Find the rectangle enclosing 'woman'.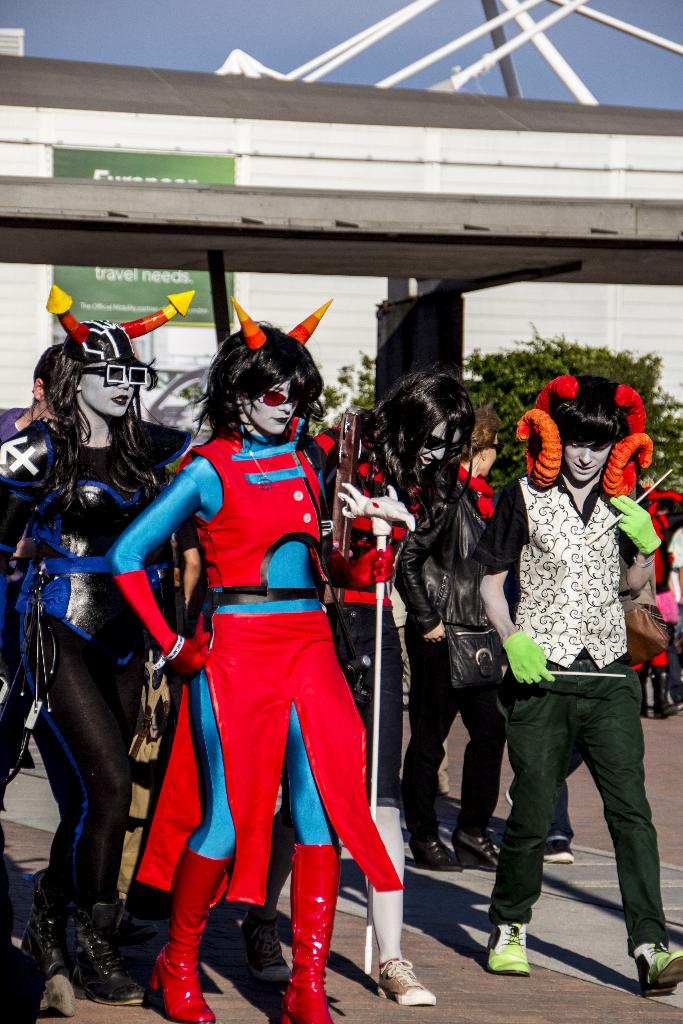
bbox(0, 321, 179, 1005).
